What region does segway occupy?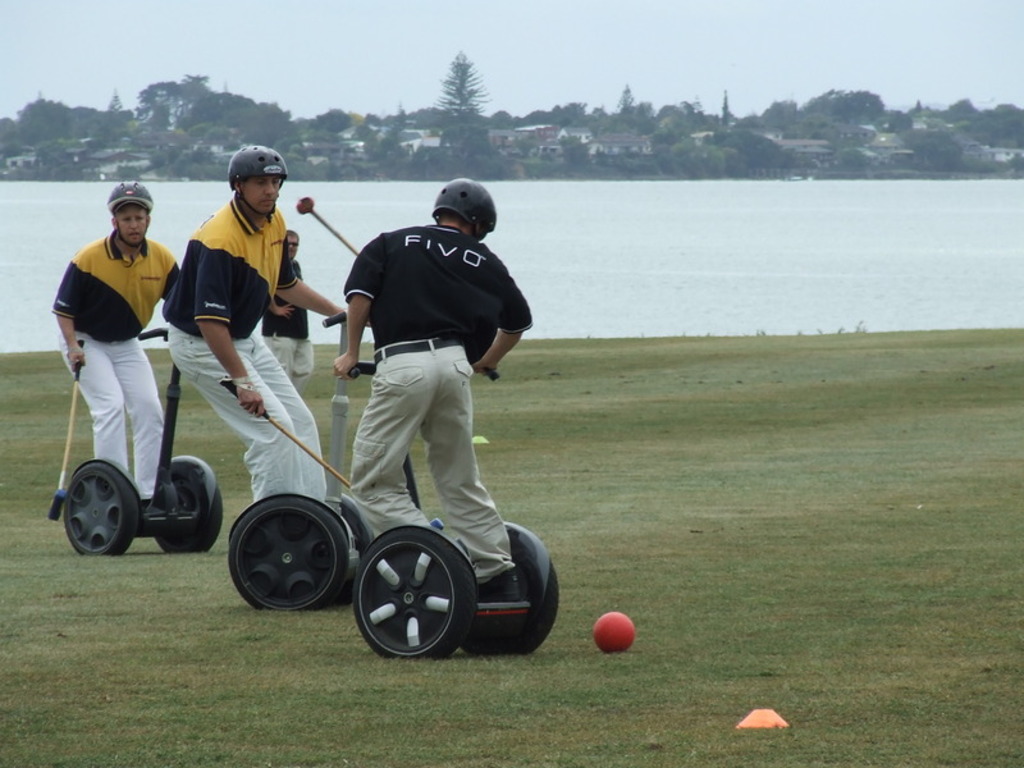
[left=356, top=360, right=557, bottom=655].
